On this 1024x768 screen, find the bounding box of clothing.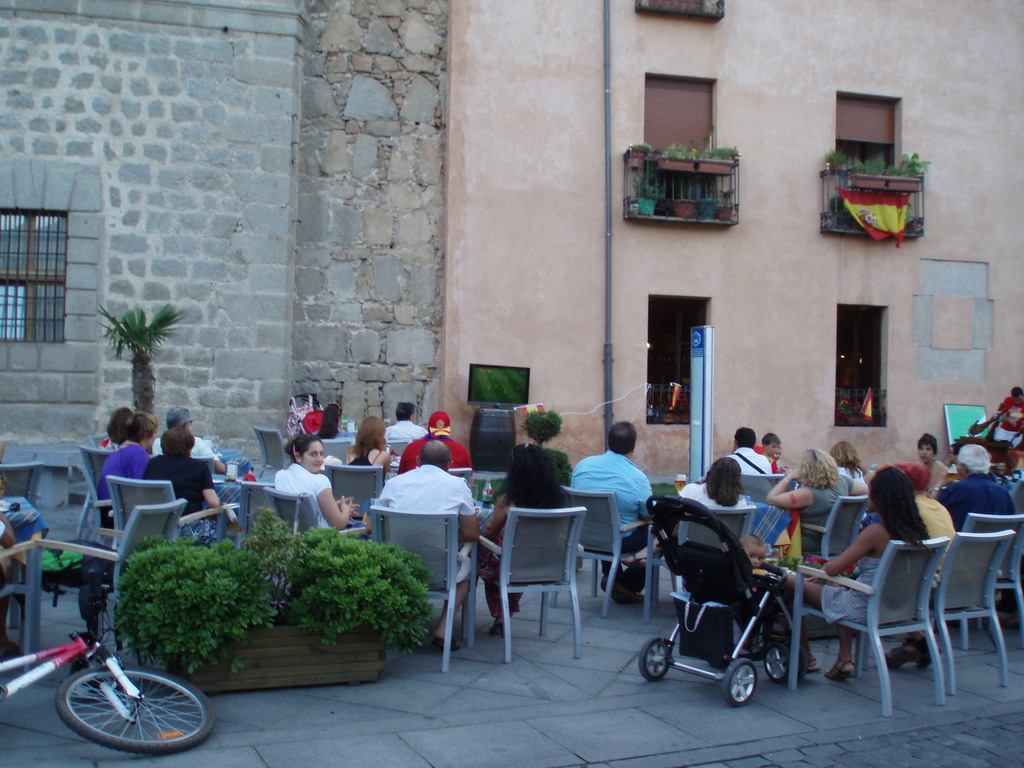
Bounding box: 147,452,221,529.
